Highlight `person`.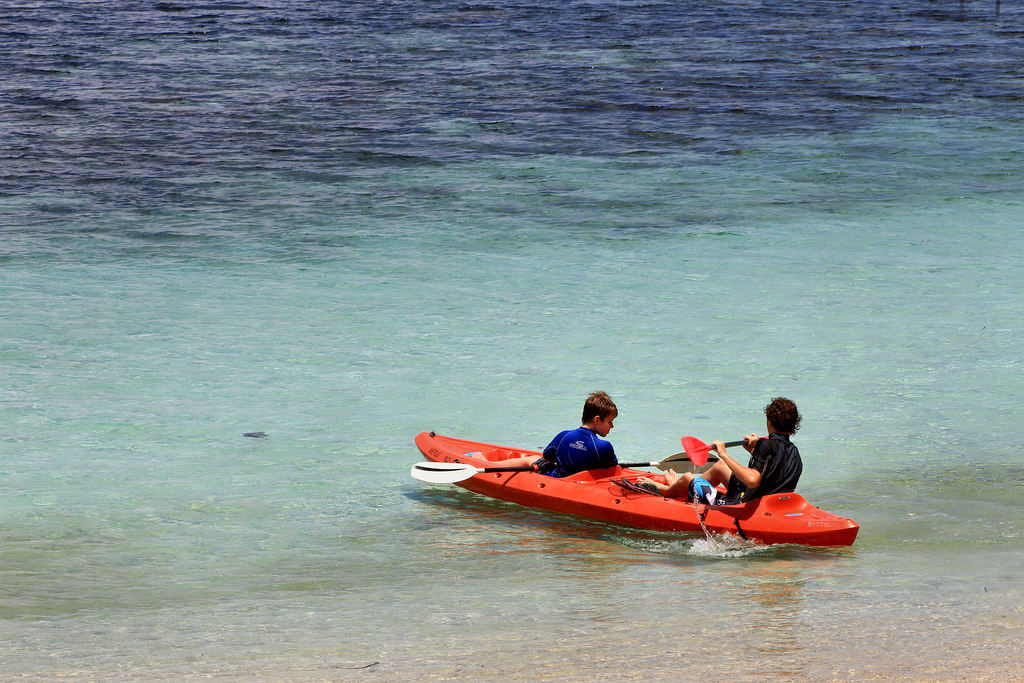
Highlighted region: l=481, t=384, r=620, b=477.
